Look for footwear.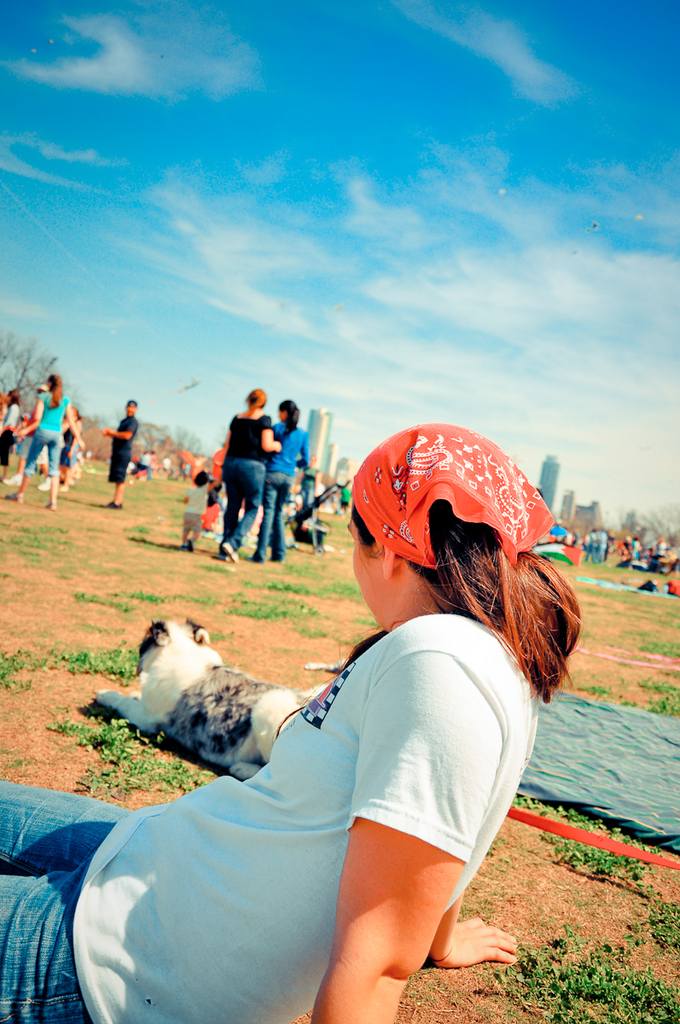
Found: box=[220, 540, 240, 561].
